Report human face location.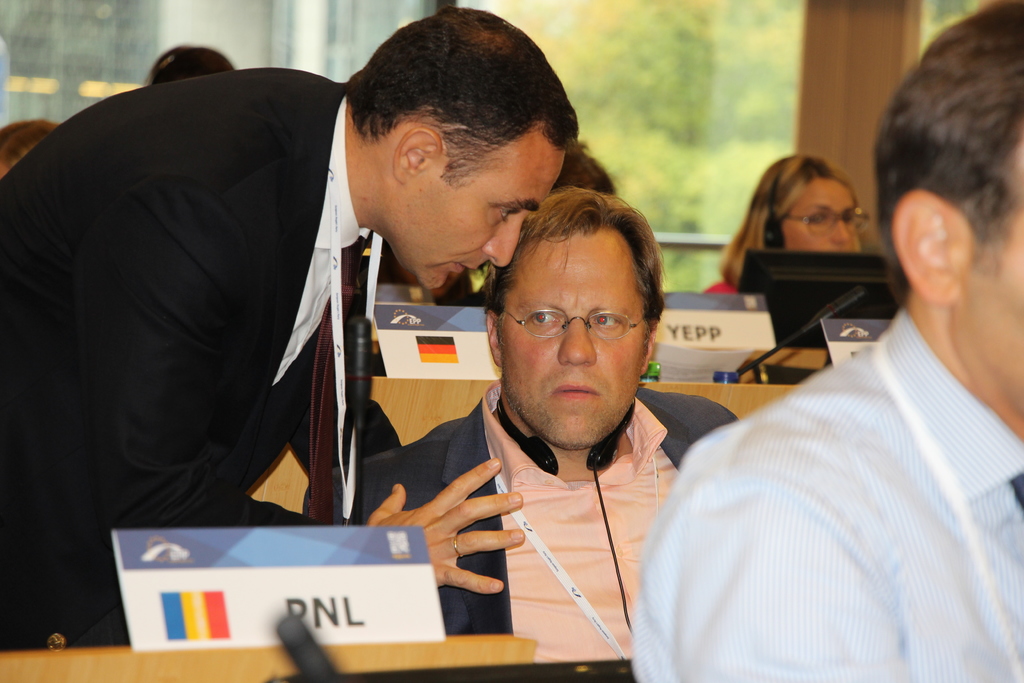
Report: box(501, 226, 640, 446).
